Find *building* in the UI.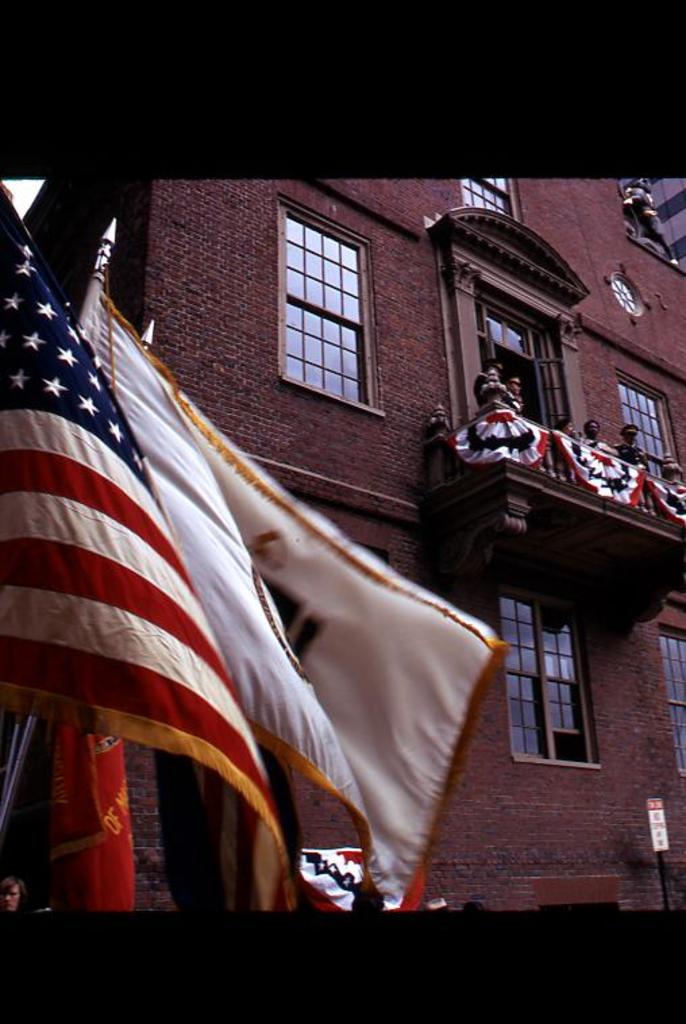
UI element at BBox(0, 174, 685, 911).
